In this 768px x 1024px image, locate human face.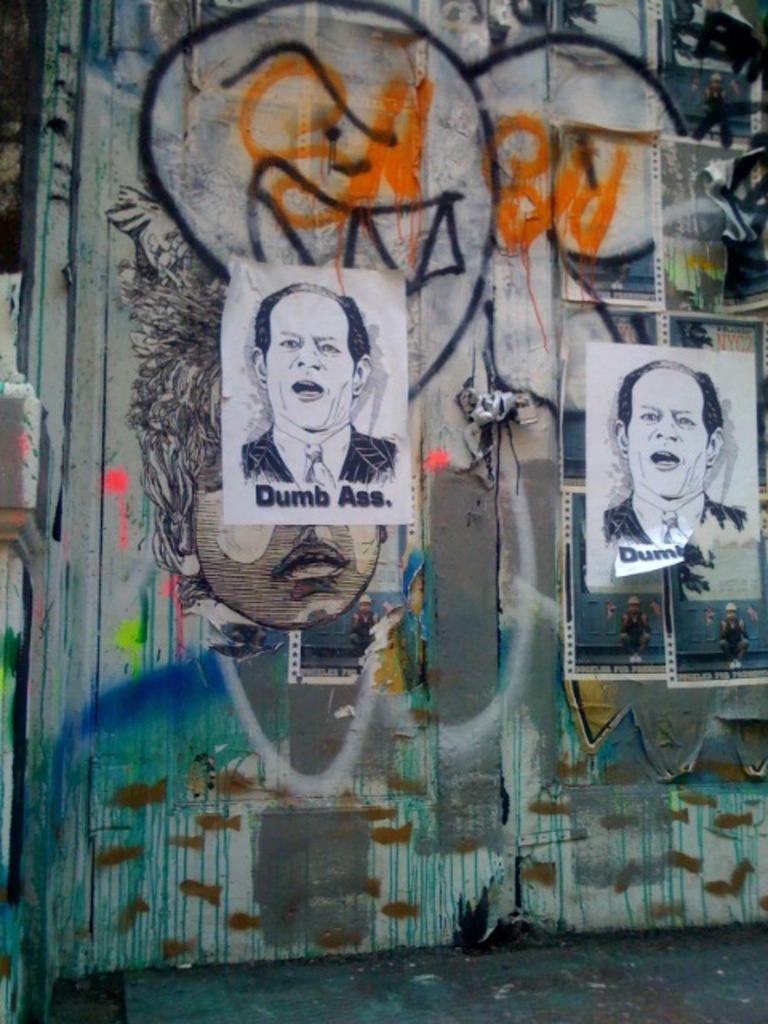
Bounding box: 190, 453, 378, 629.
